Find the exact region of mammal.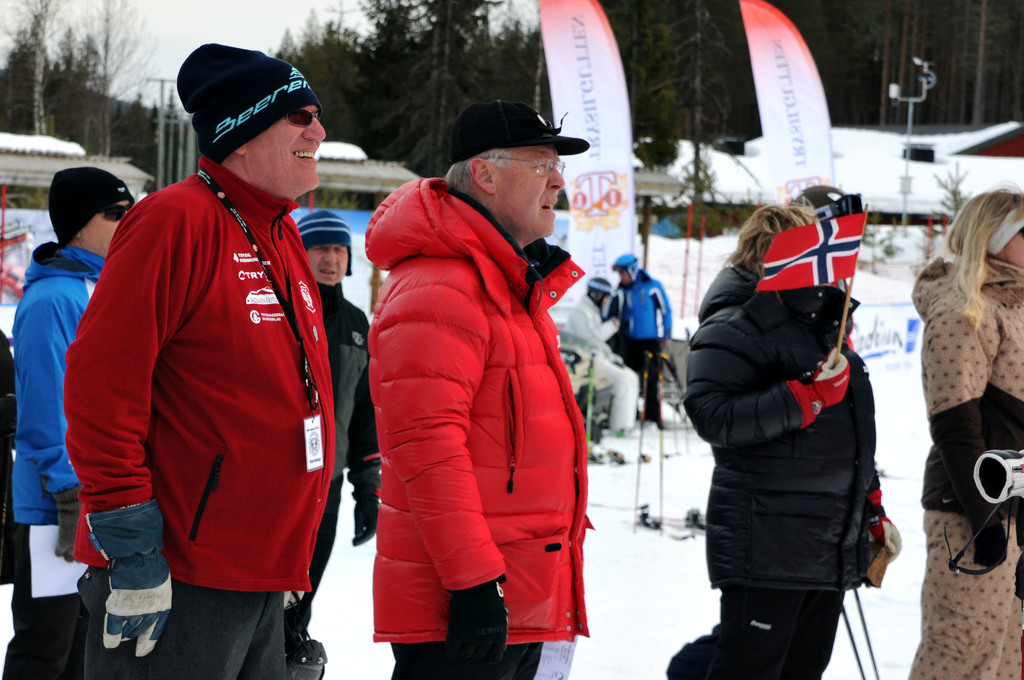
Exact region: <box>0,163,136,679</box>.
